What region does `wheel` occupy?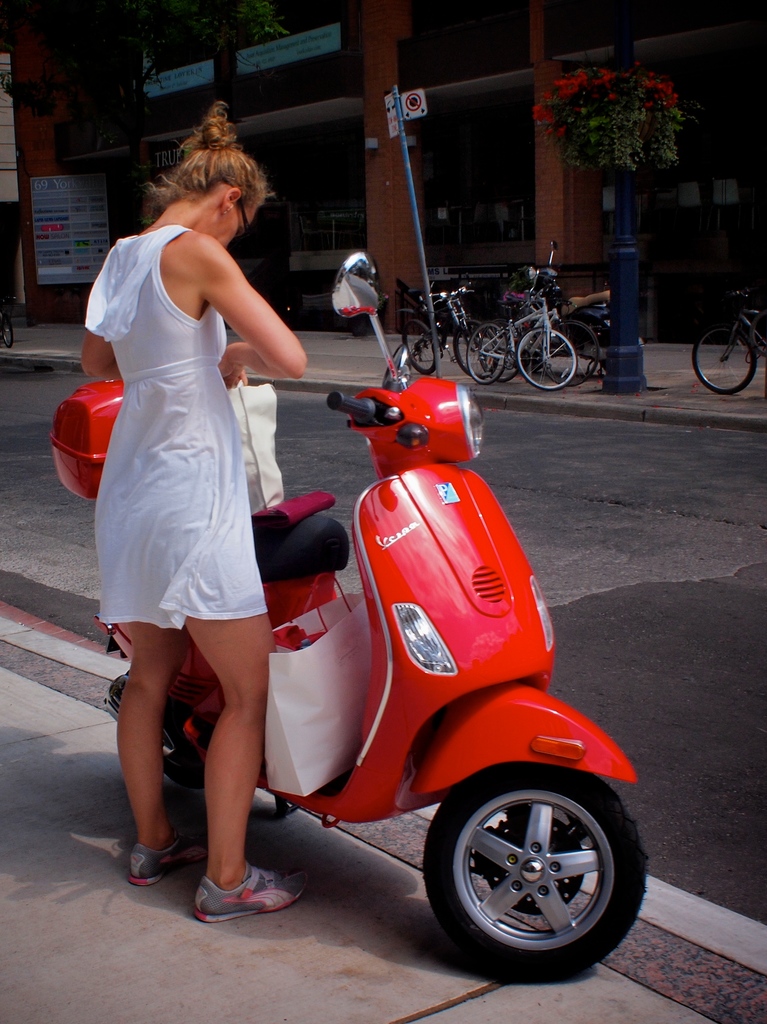
select_region(467, 323, 509, 384).
